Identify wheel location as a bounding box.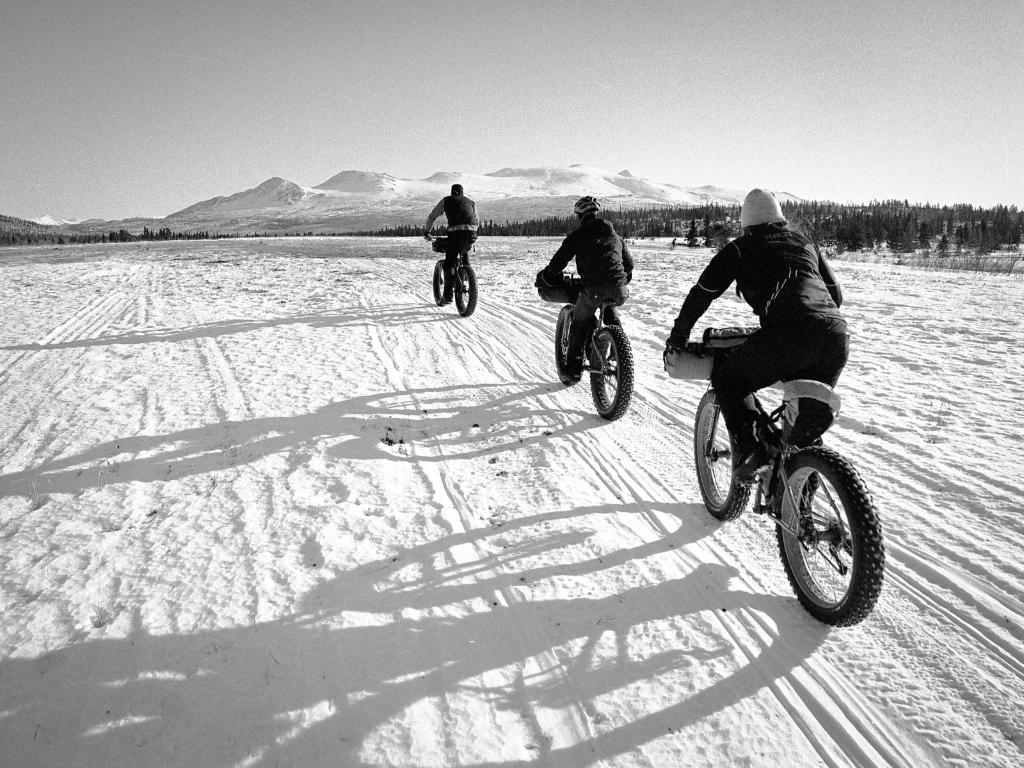
591,328,629,421.
